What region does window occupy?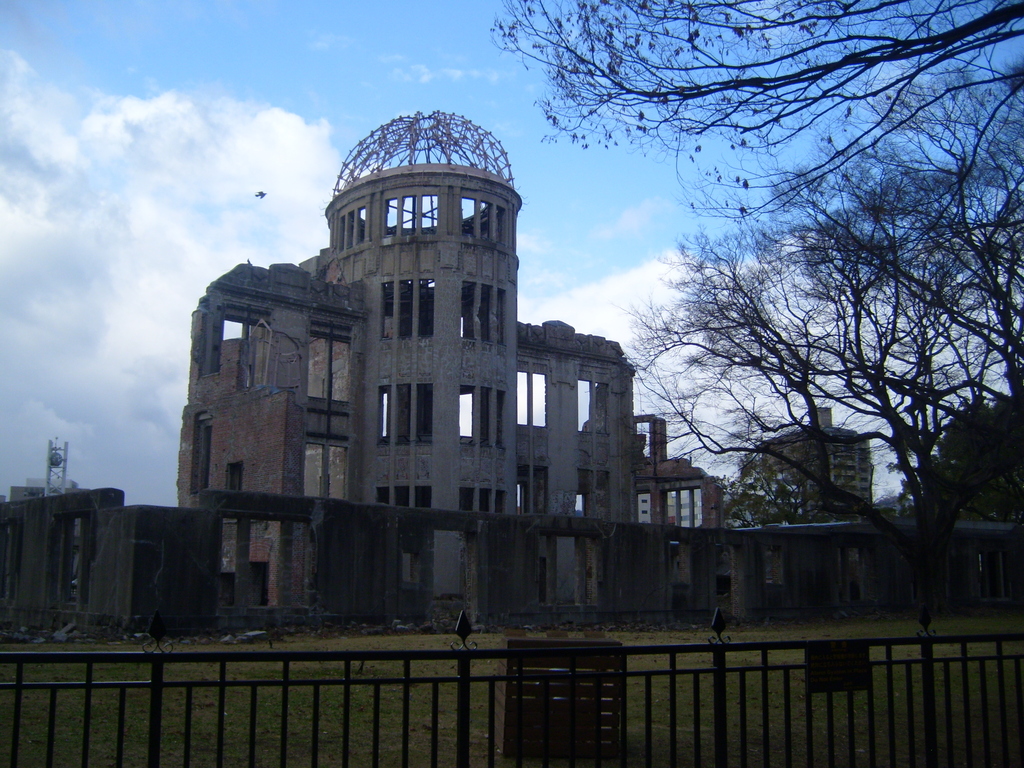
<box>460,490,508,516</box>.
